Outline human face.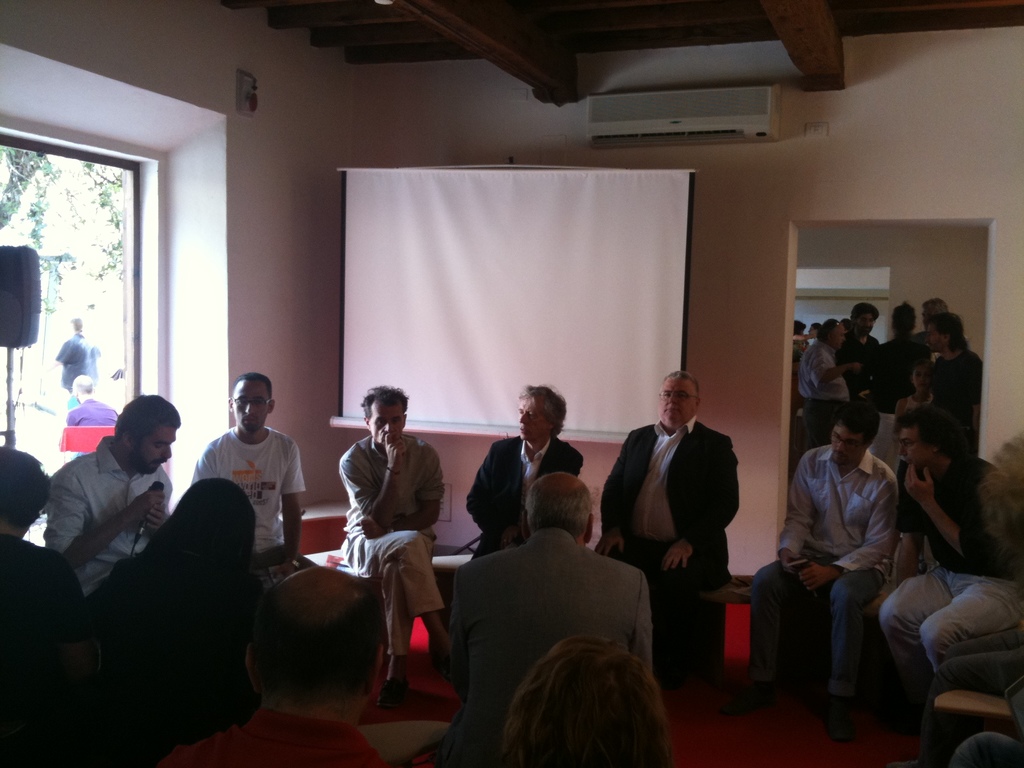
Outline: 830/425/866/465.
